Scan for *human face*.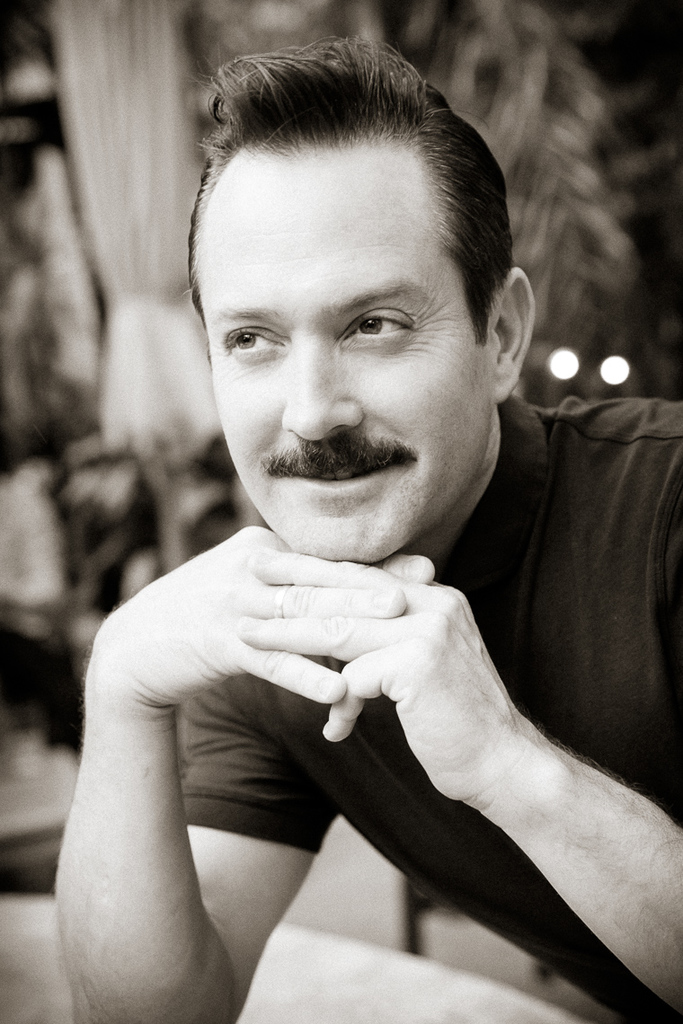
Scan result: box(192, 137, 500, 558).
